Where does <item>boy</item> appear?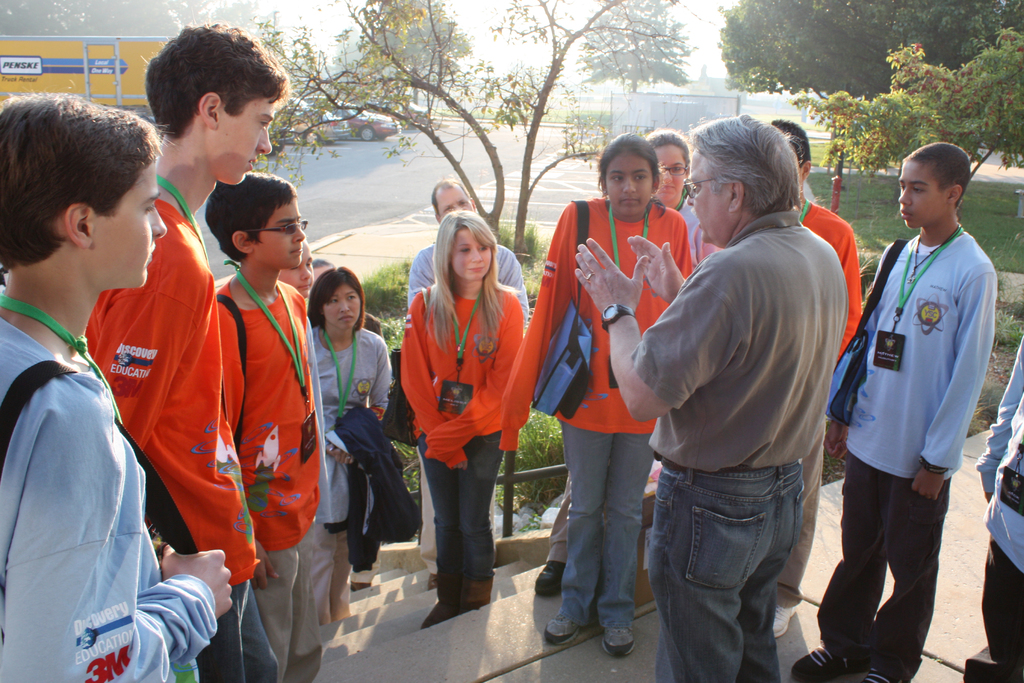
Appears at [left=216, top=172, right=338, bottom=680].
